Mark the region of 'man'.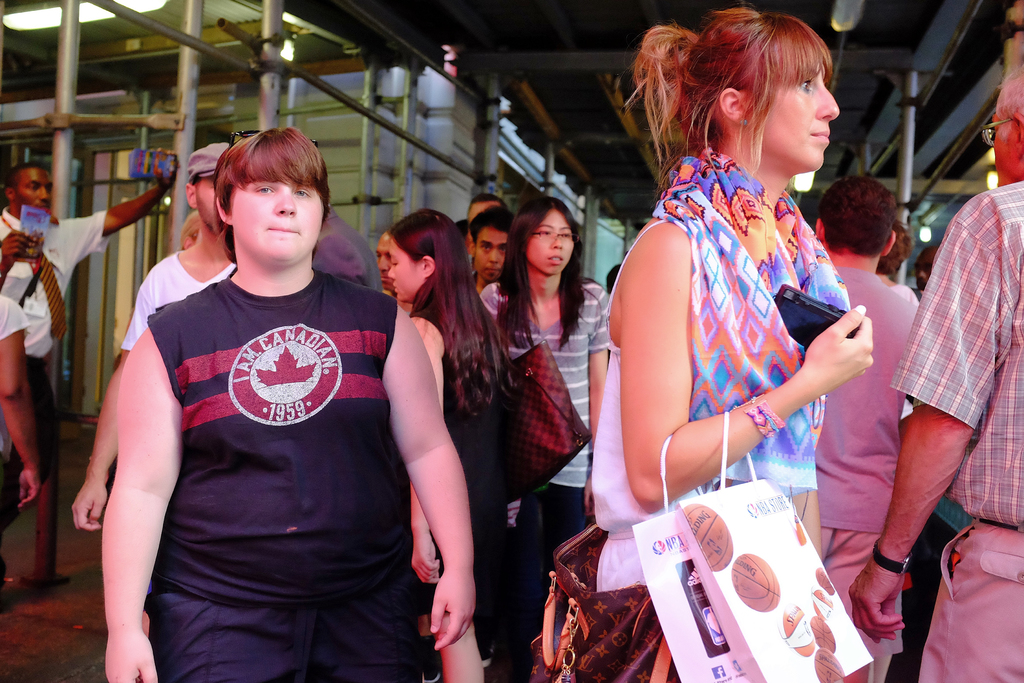
Region: (left=847, top=70, right=1023, bottom=682).
